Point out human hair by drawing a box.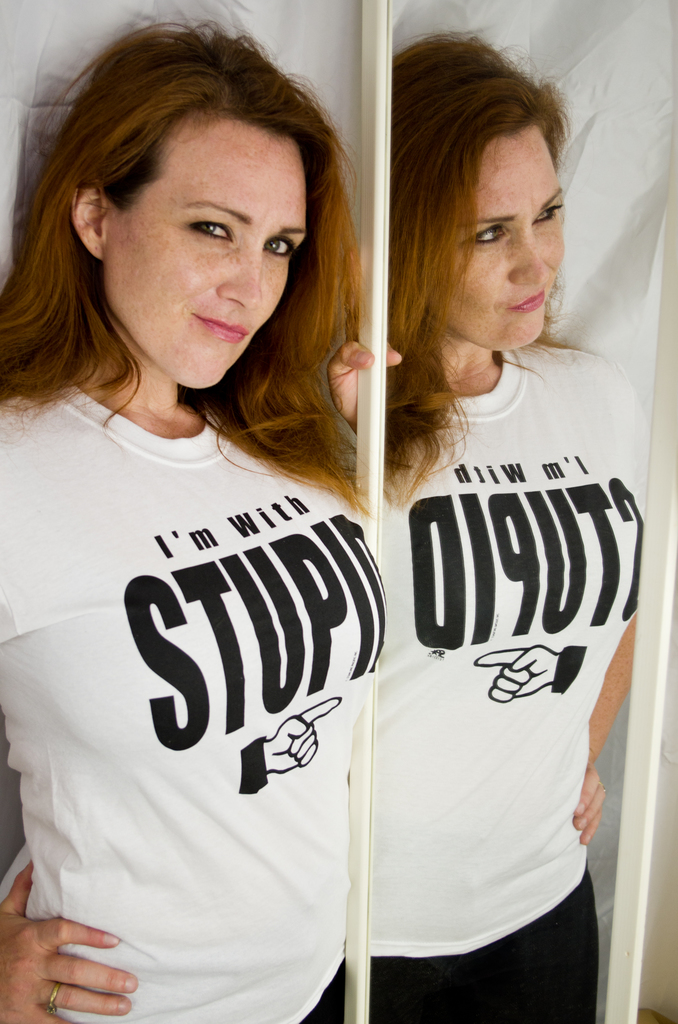
(left=373, top=40, right=580, bottom=486).
